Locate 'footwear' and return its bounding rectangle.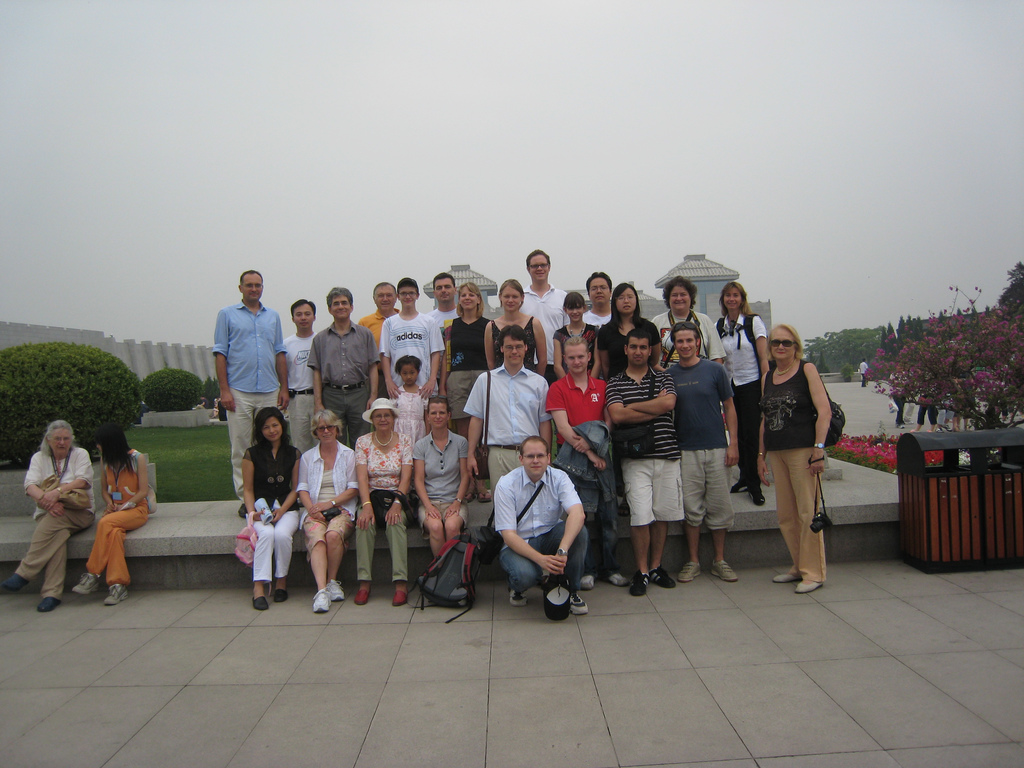
37,595,62,611.
